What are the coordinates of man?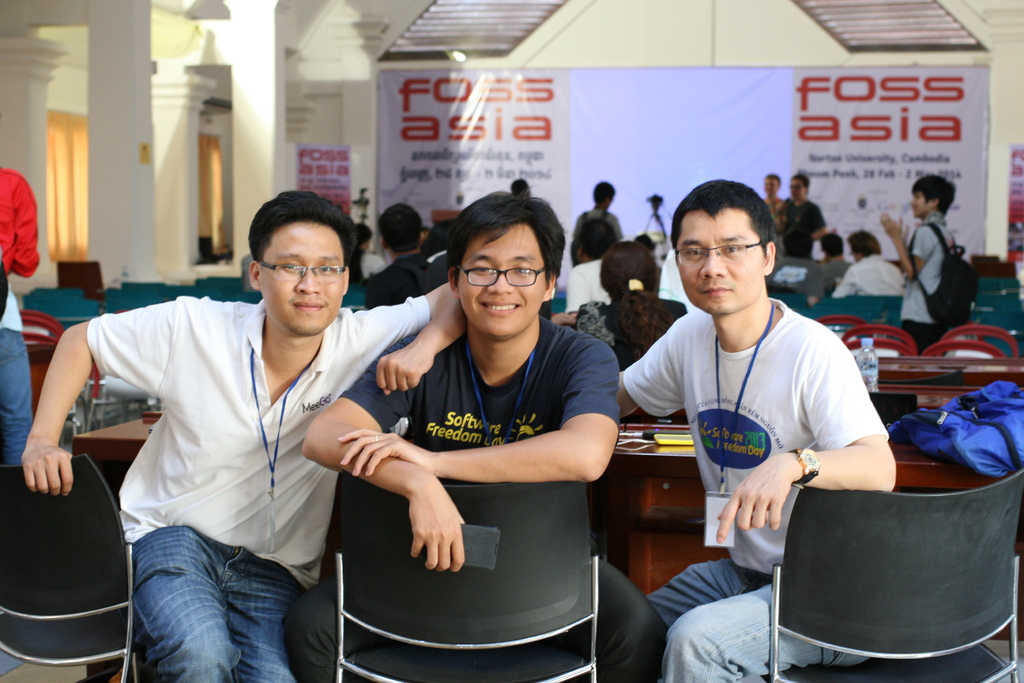
select_region(611, 179, 896, 682).
